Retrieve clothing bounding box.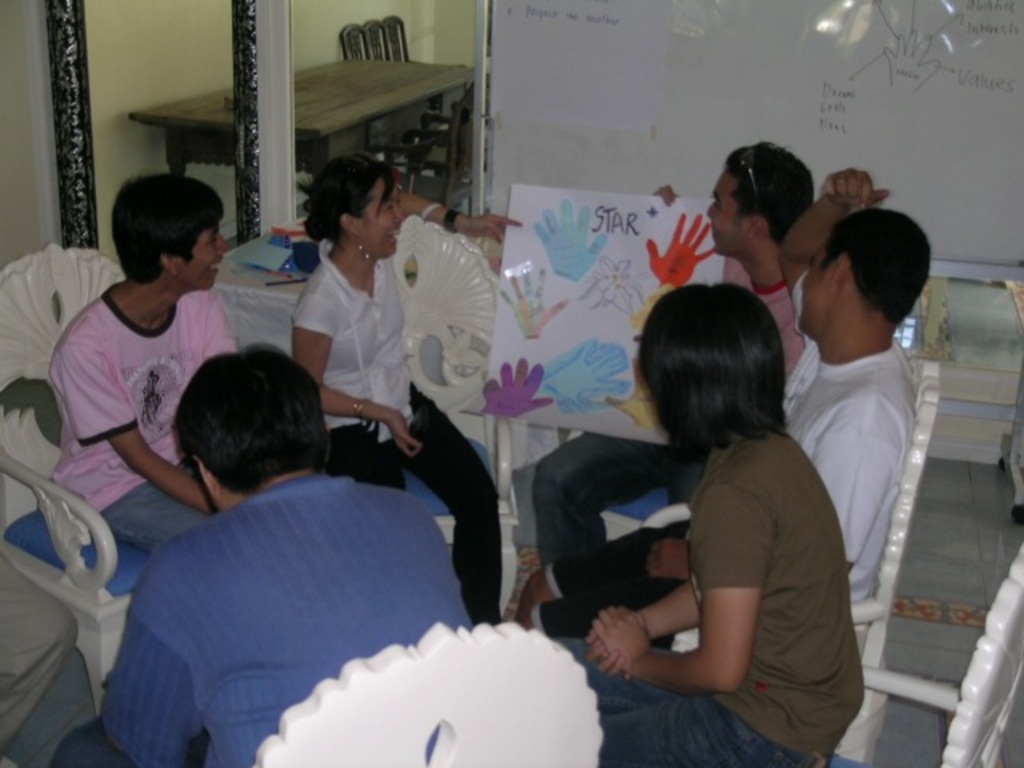
Bounding box: box(554, 427, 864, 766).
